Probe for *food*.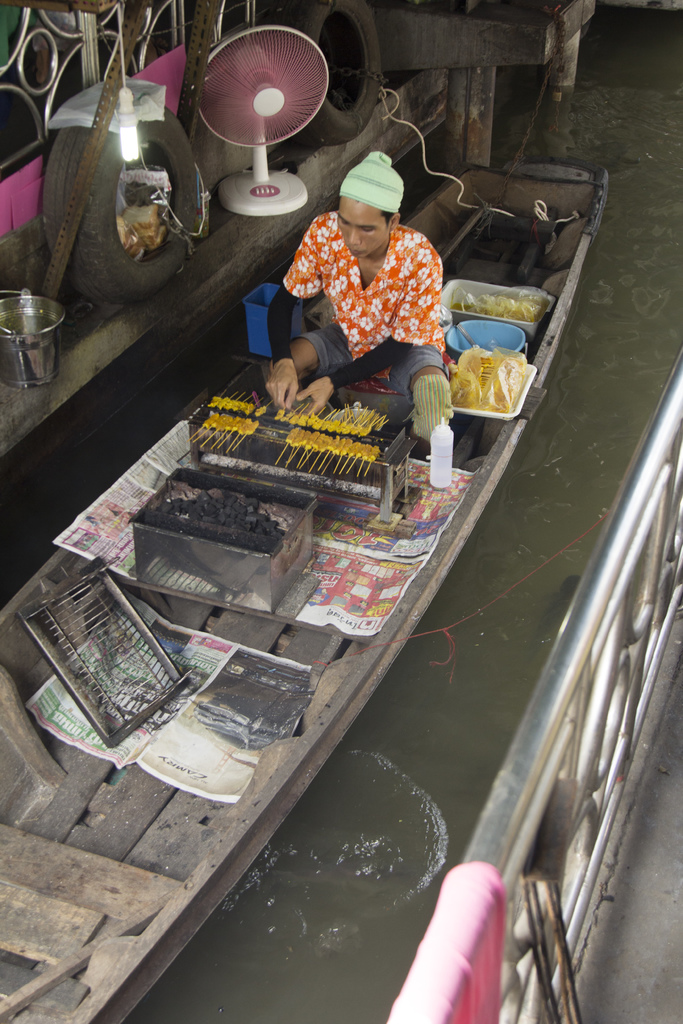
Probe result: {"left": 468, "top": 330, "right": 538, "bottom": 406}.
